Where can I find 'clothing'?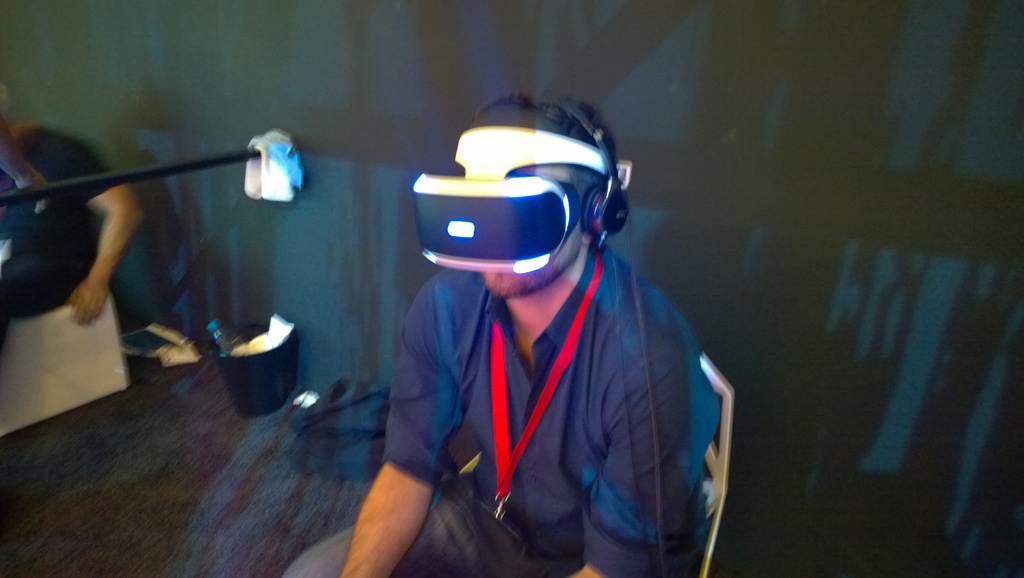
You can find it at 0 122 136 331.
